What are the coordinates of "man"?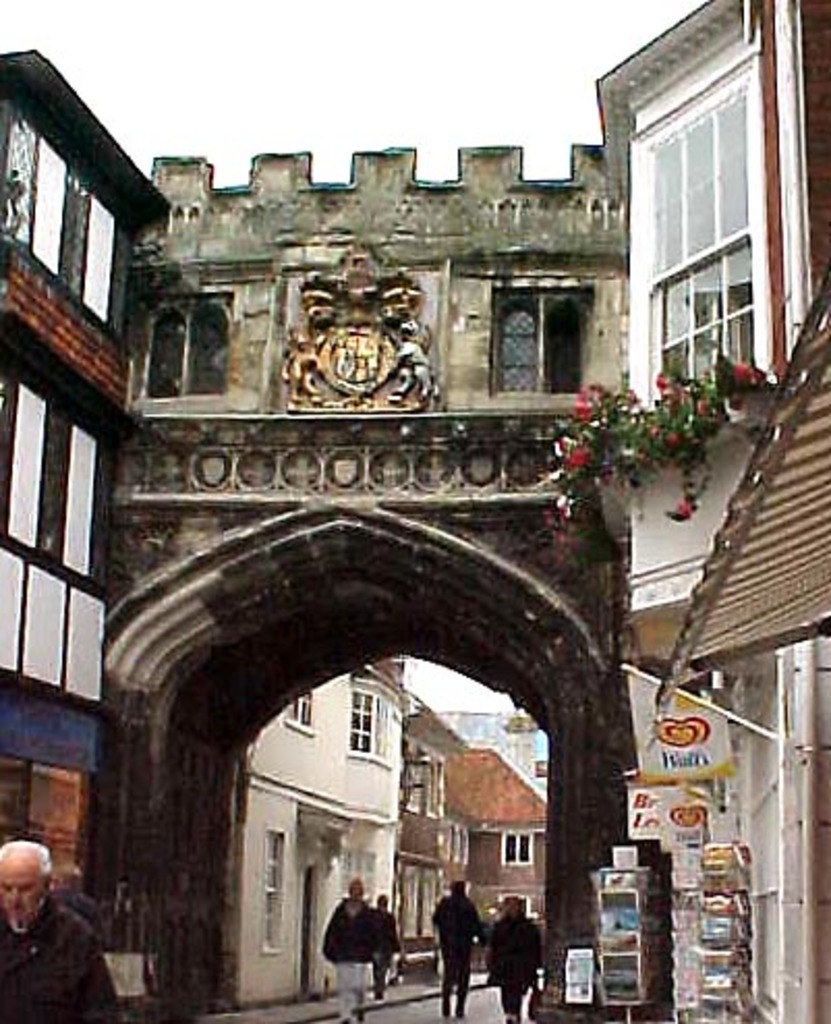
x1=0, y1=840, x2=122, y2=1022.
